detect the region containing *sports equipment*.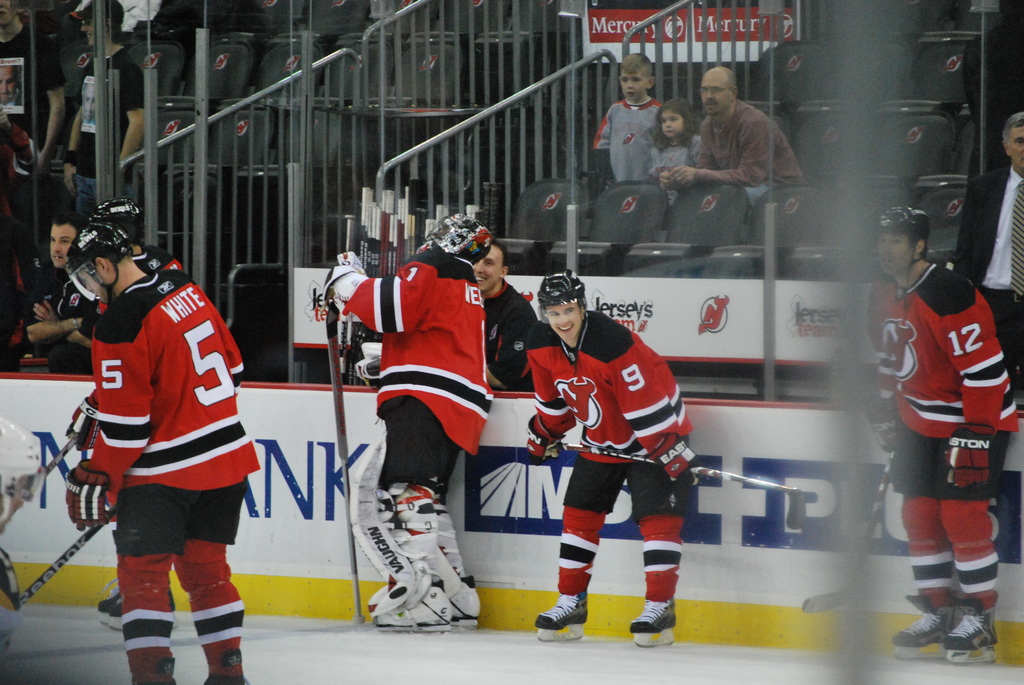
x1=419, y1=214, x2=500, y2=262.
